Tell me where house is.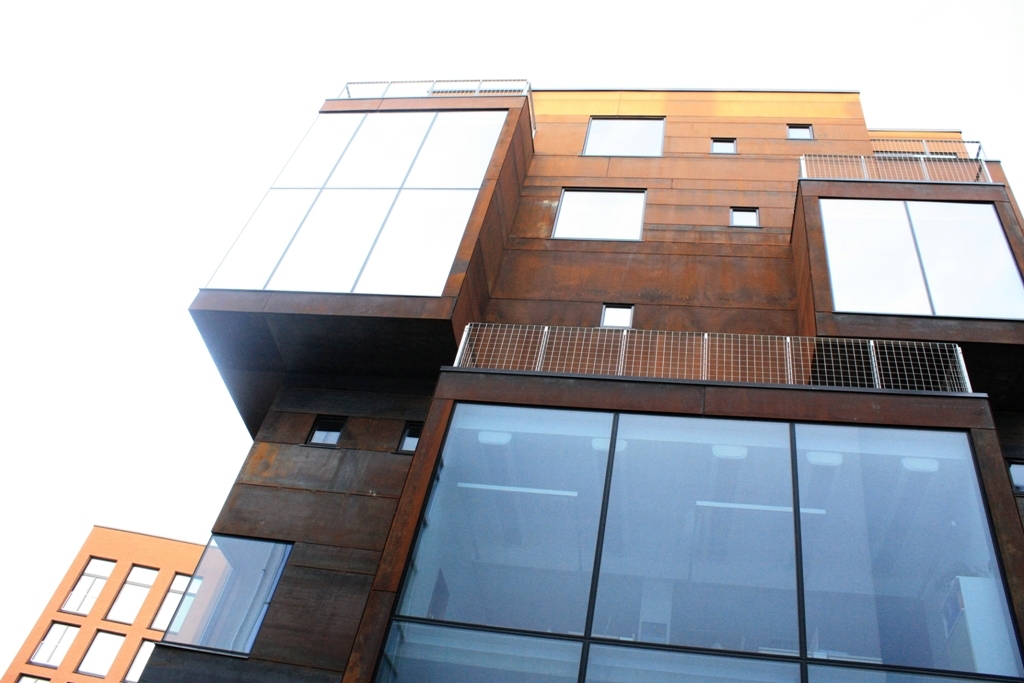
house is at Rect(174, 41, 1023, 638).
